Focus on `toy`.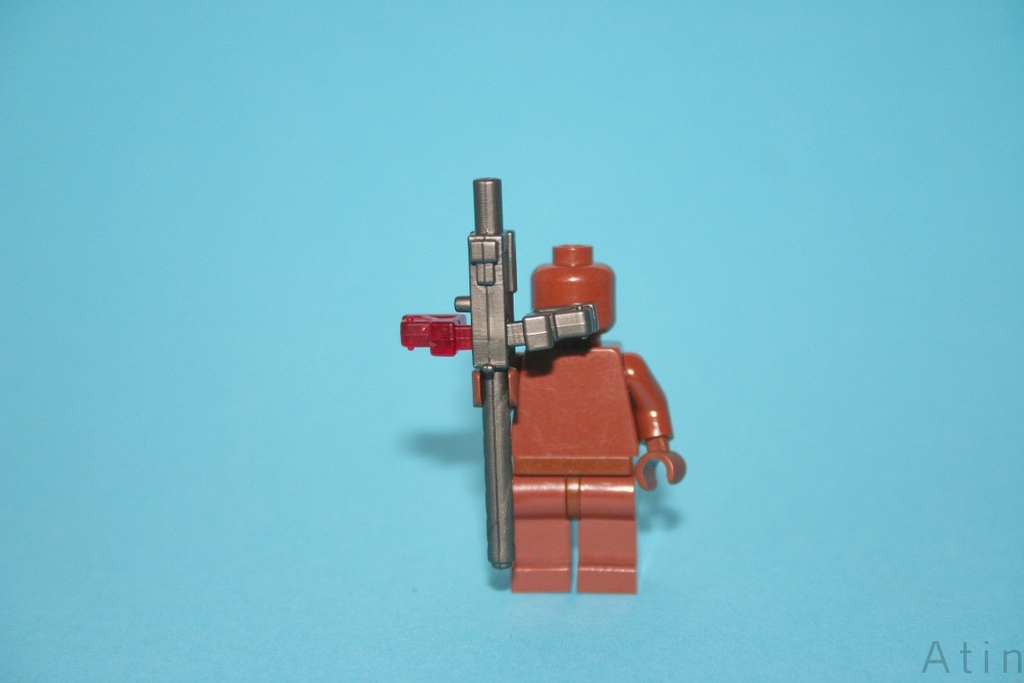
Focused at l=396, t=170, r=681, b=602.
